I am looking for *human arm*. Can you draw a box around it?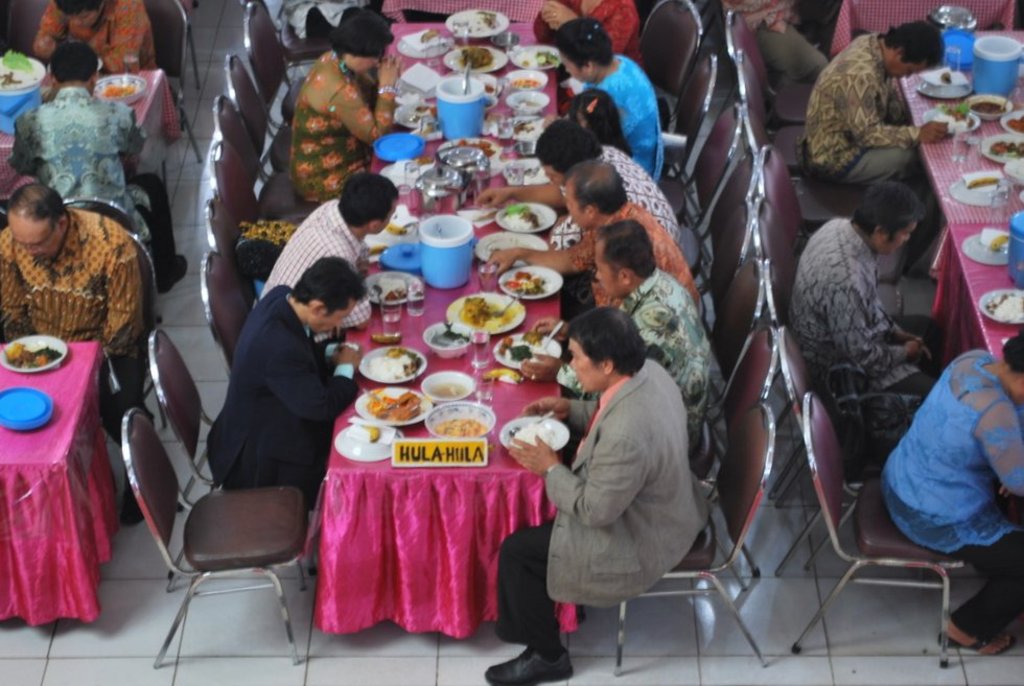
Sure, the bounding box is x1=506, y1=435, x2=648, y2=527.
